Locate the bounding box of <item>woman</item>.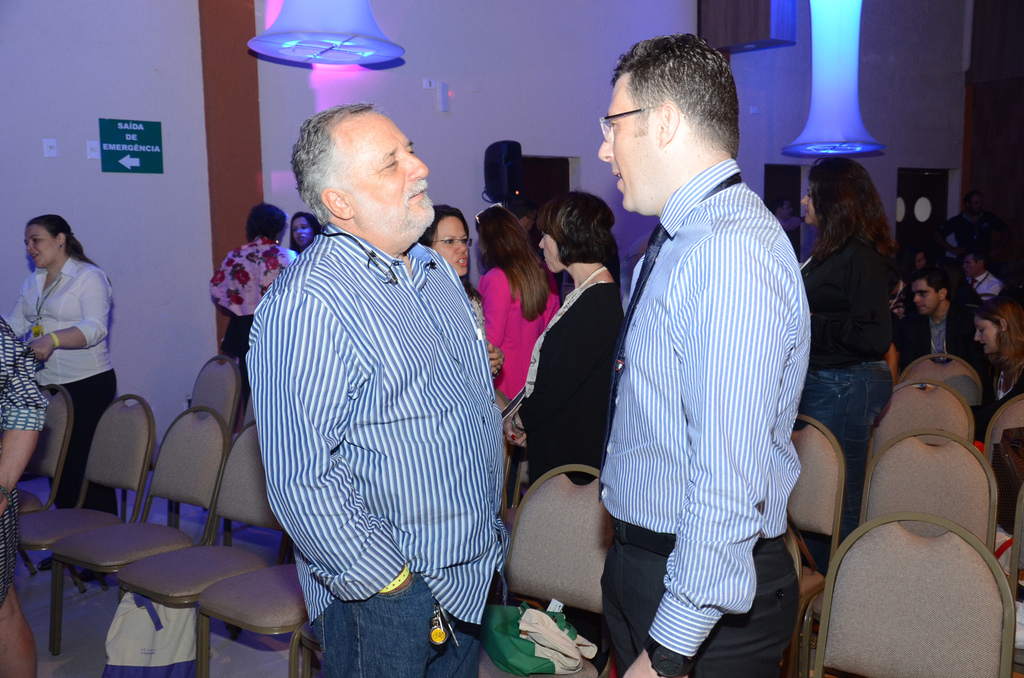
Bounding box: l=414, t=206, r=508, b=375.
